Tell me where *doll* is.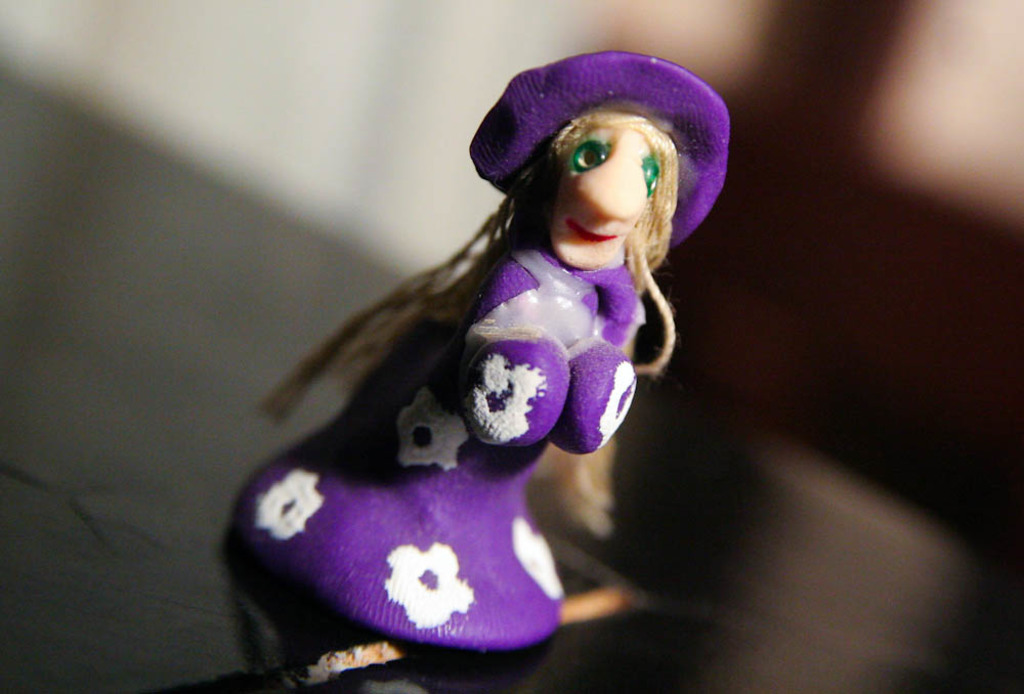
*doll* is at crop(232, 89, 739, 665).
